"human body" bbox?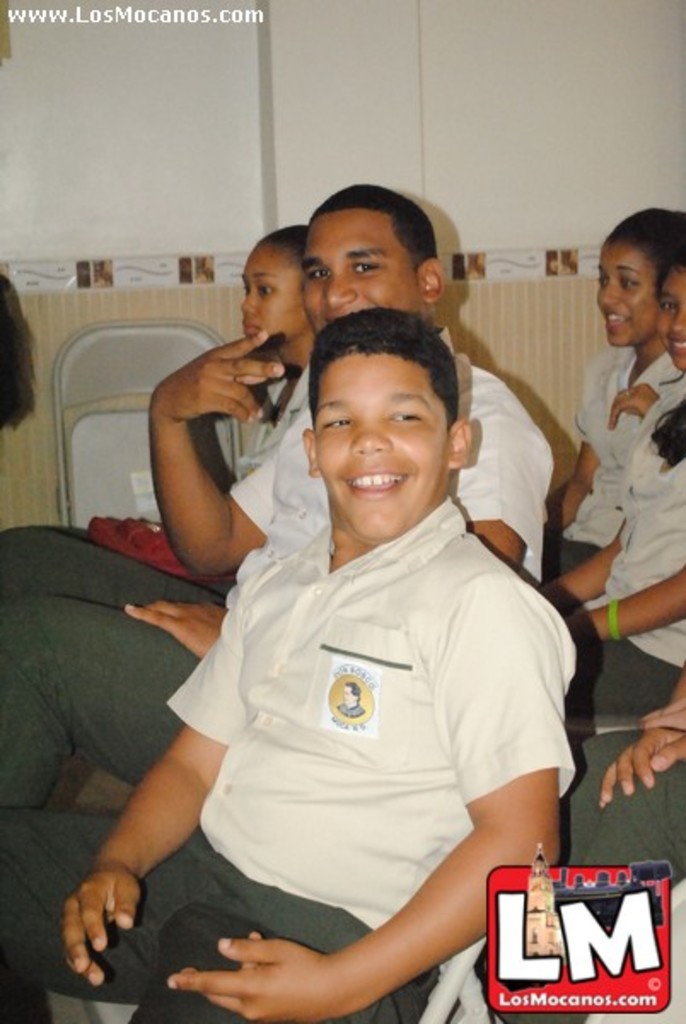
region(229, 365, 307, 486)
